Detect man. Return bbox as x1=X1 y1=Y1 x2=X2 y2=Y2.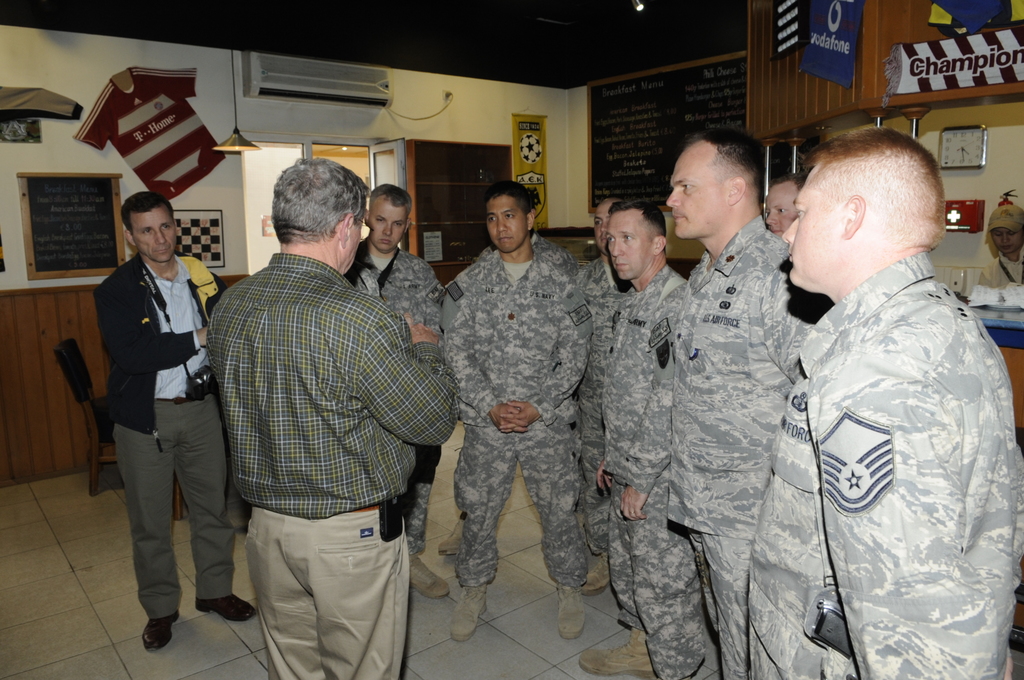
x1=579 y1=201 x2=721 y2=679.
